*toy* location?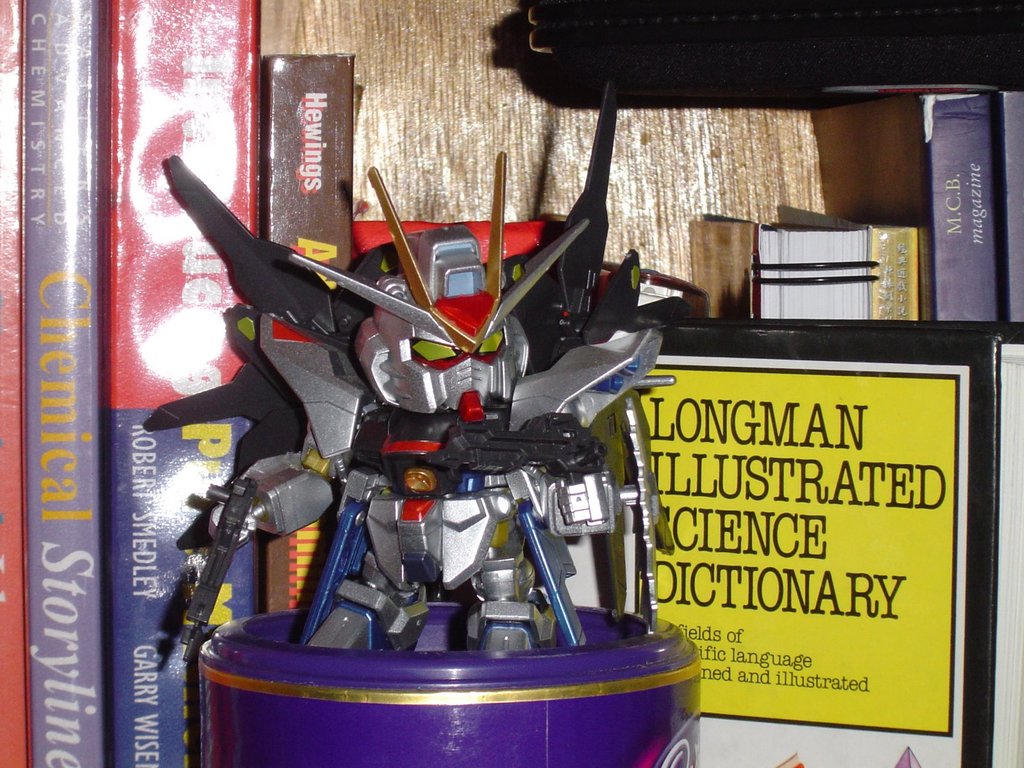
{"x1": 188, "y1": 175, "x2": 701, "y2": 726}
